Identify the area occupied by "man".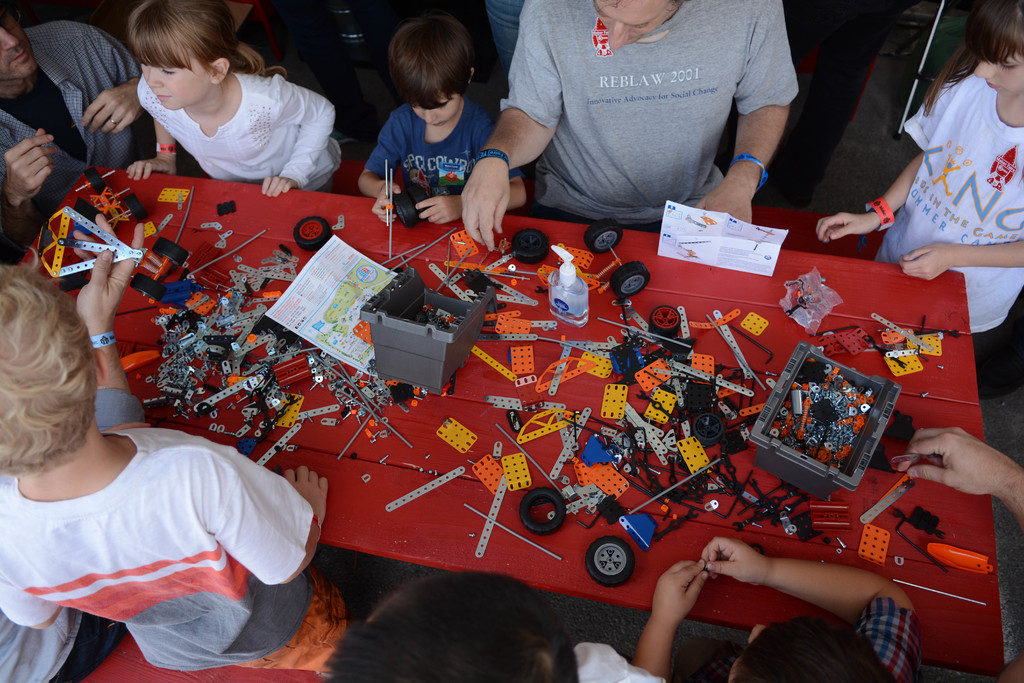
Area: [x1=0, y1=14, x2=145, y2=249].
